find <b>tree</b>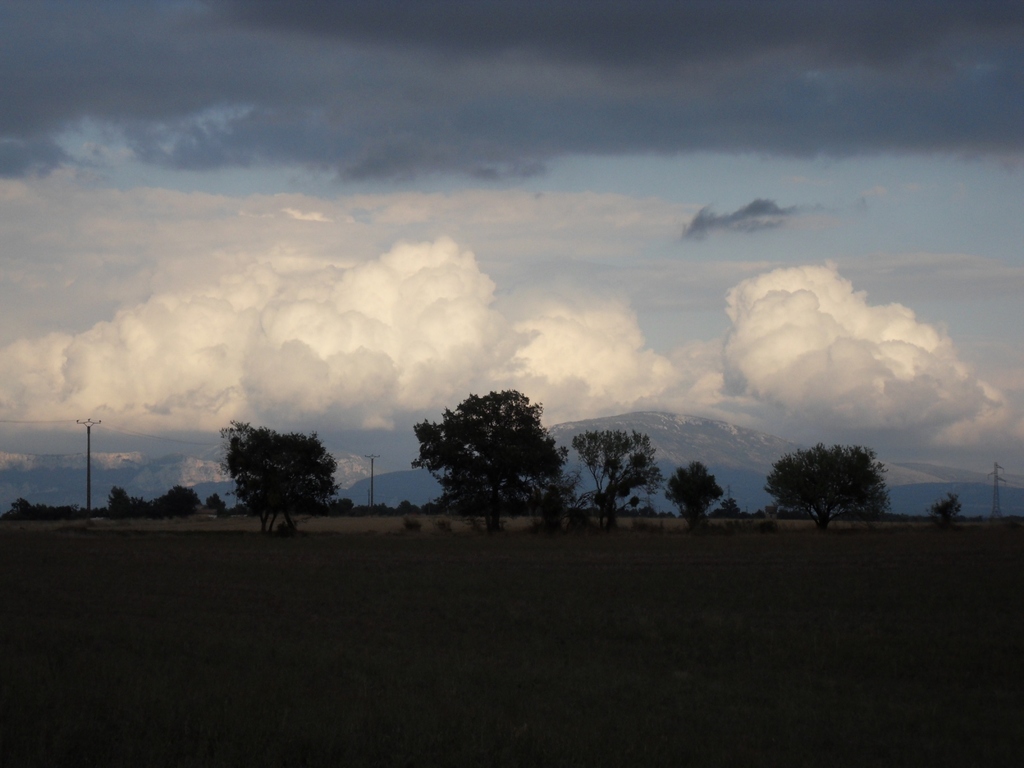
box=[932, 491, 969, 521]
